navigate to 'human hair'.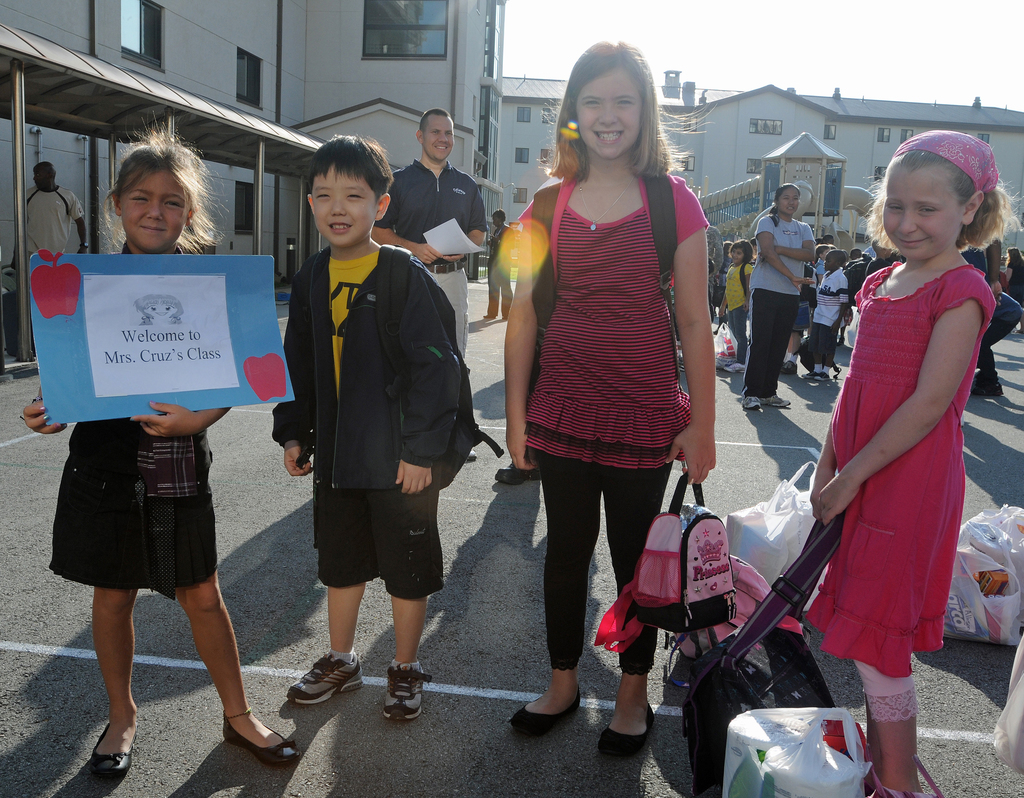
Navigation target: 872,236,886,254.
